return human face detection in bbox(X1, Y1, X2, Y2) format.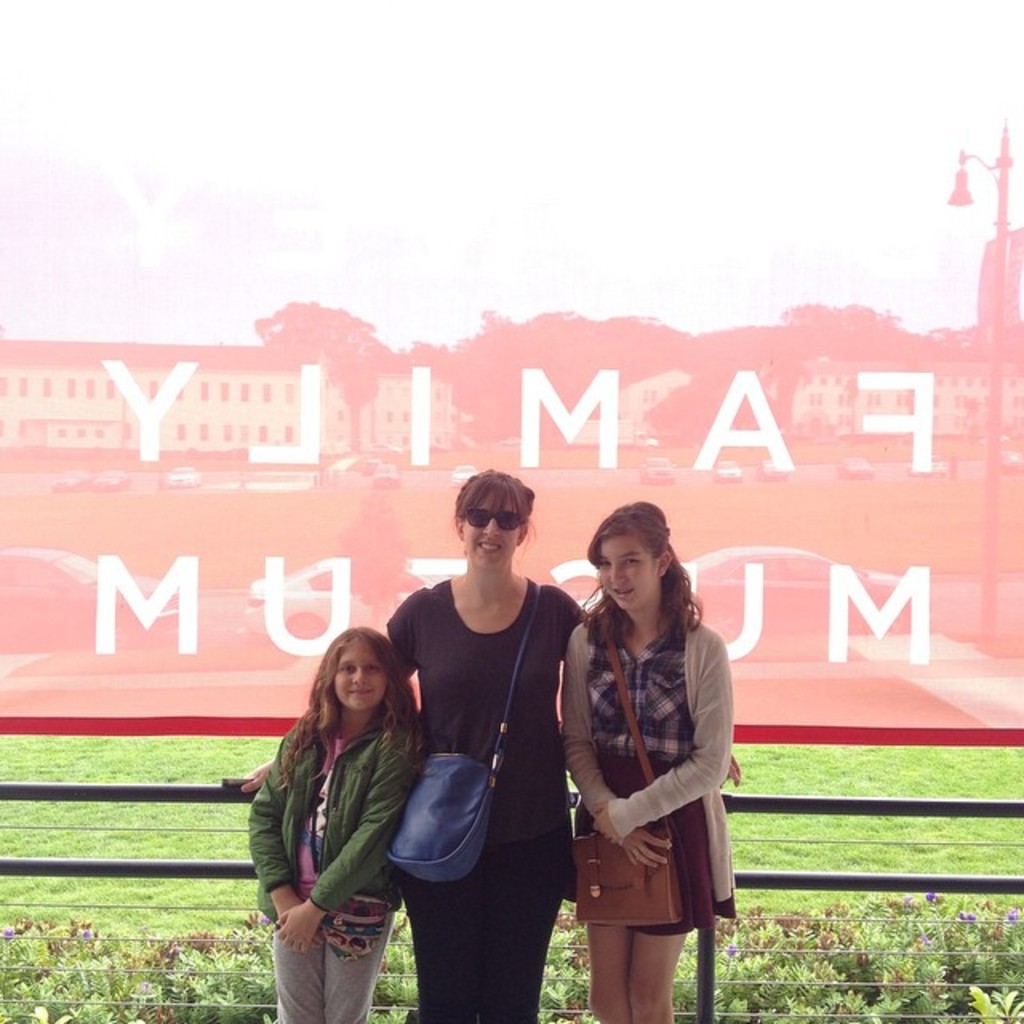
bbox(464, 488, 522, 571).
